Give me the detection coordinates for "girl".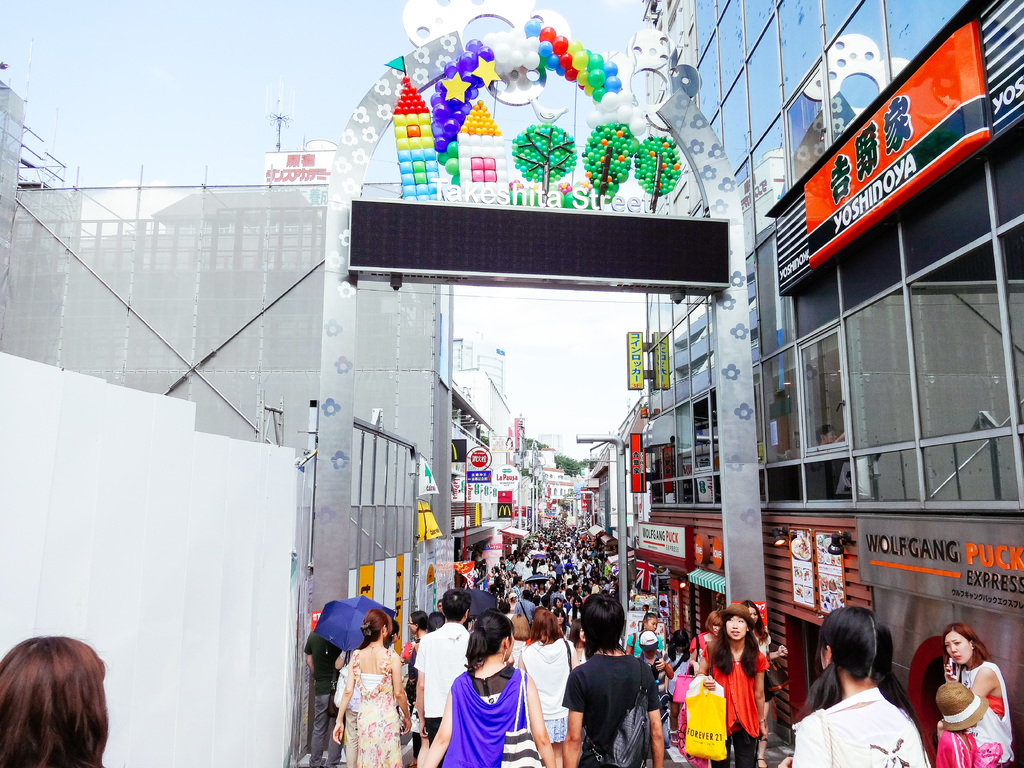
l=738, t=598, r=787, b=767.
